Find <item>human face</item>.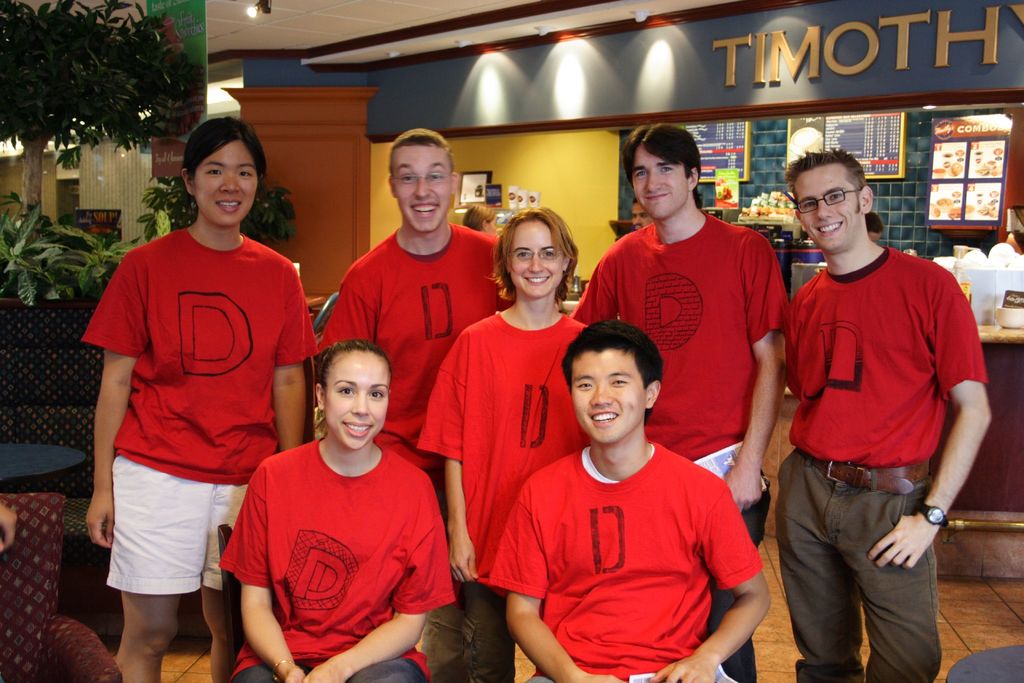
571,349,646,448.
